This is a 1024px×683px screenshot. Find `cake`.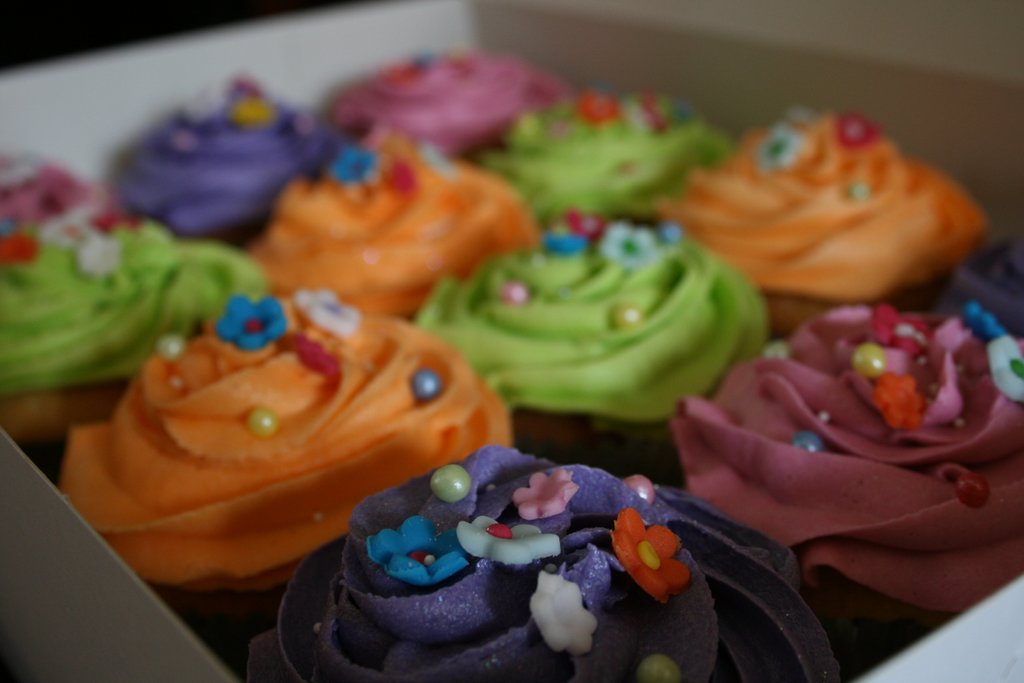
Bounding box: (652,104,996,336).
